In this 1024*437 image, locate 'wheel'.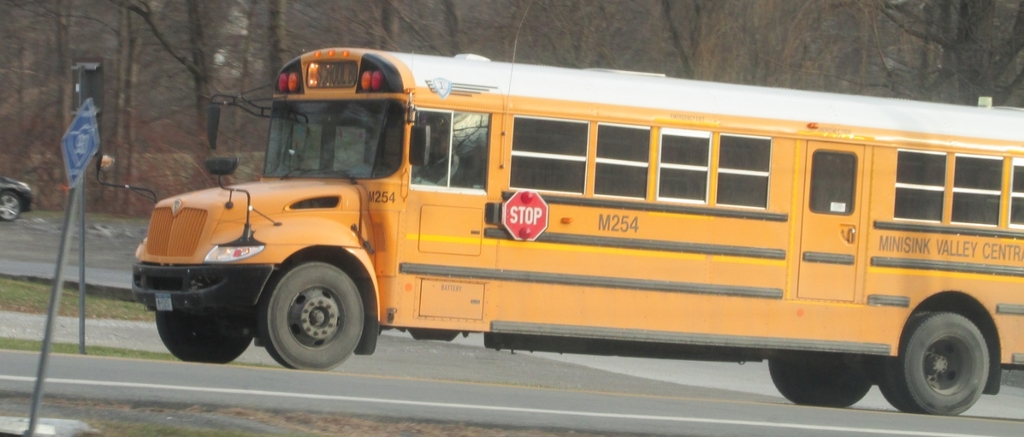
Bounding box: l=881, t=310, r=992, b=413.
